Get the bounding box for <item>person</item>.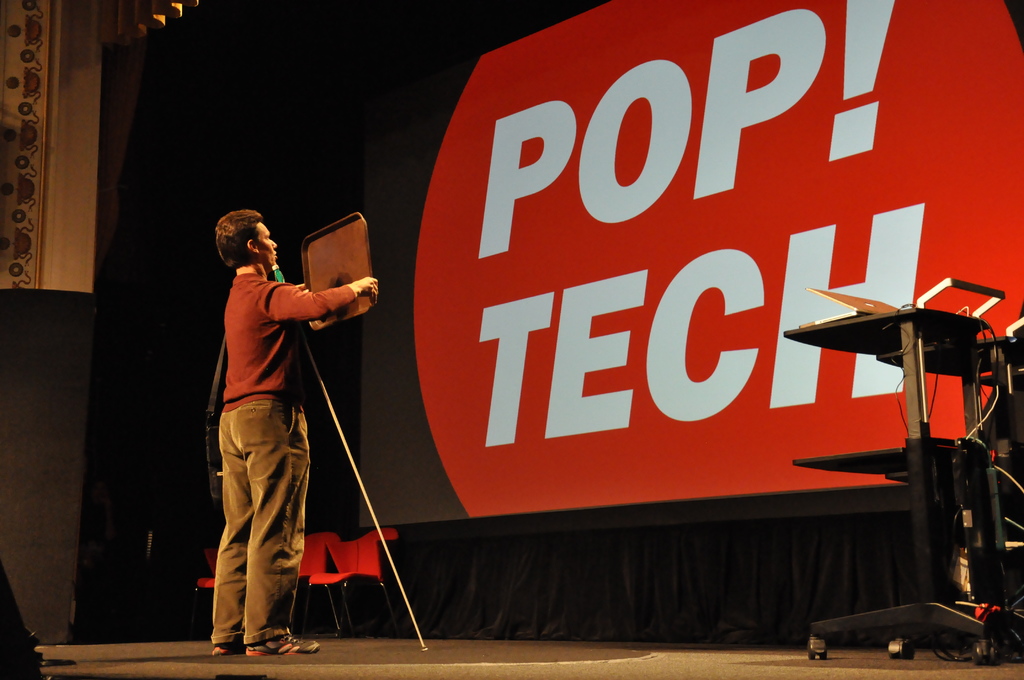
(215,207,380,660).
